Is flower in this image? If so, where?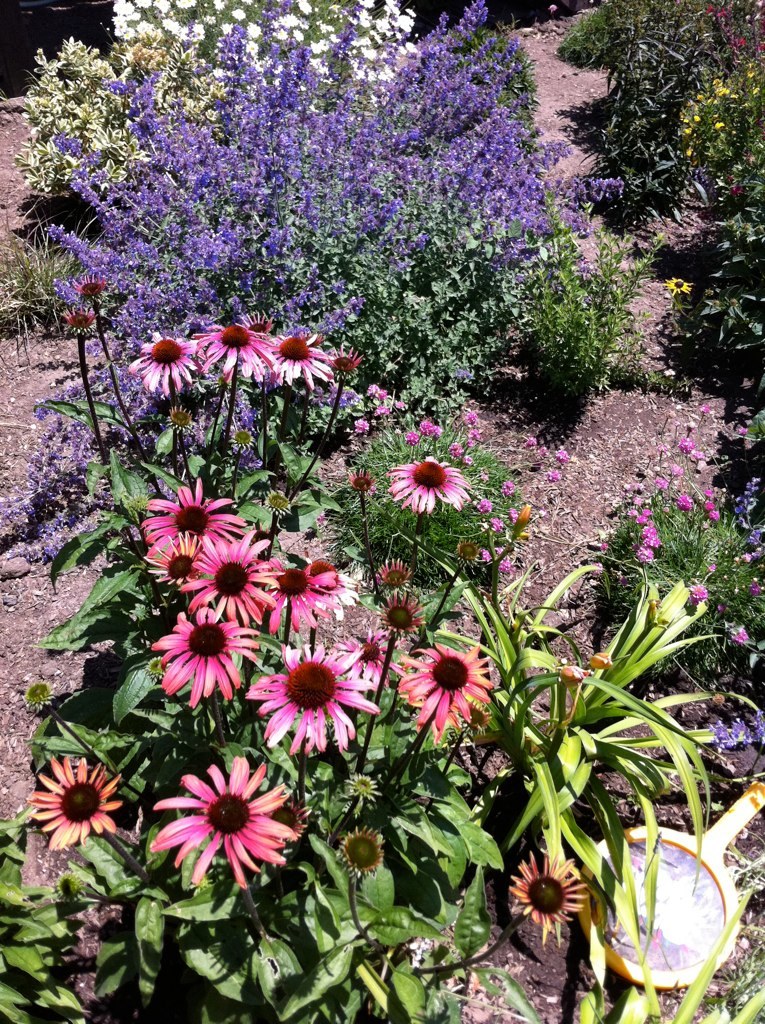
Yes, at (x1=383, y1=457, x2=468, y2=517).
